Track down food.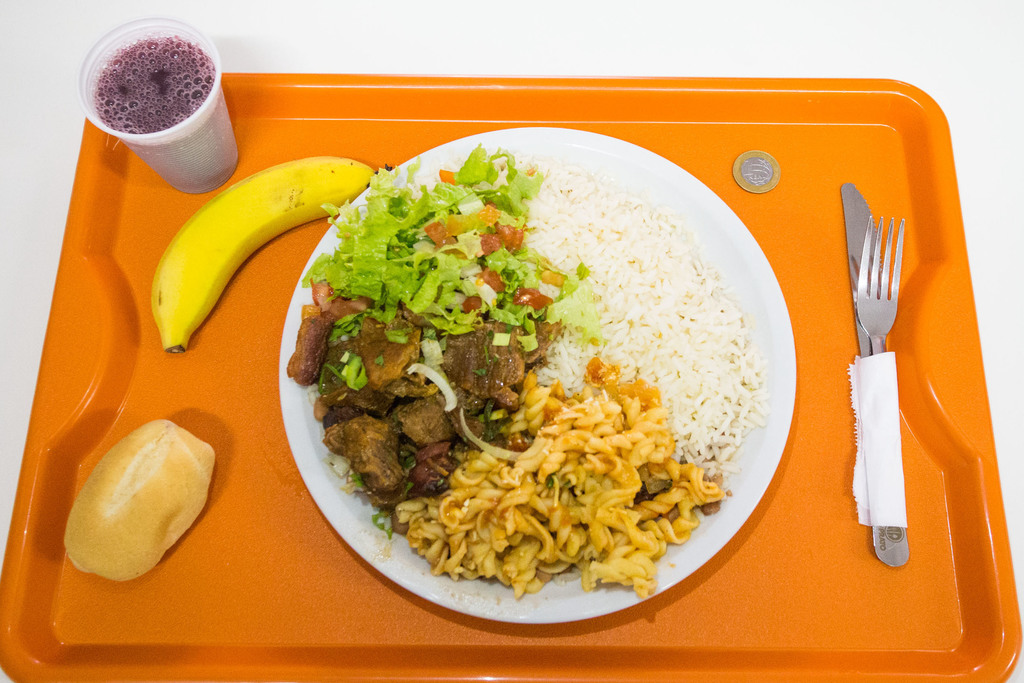
Tracked to 59,417,216,582.
